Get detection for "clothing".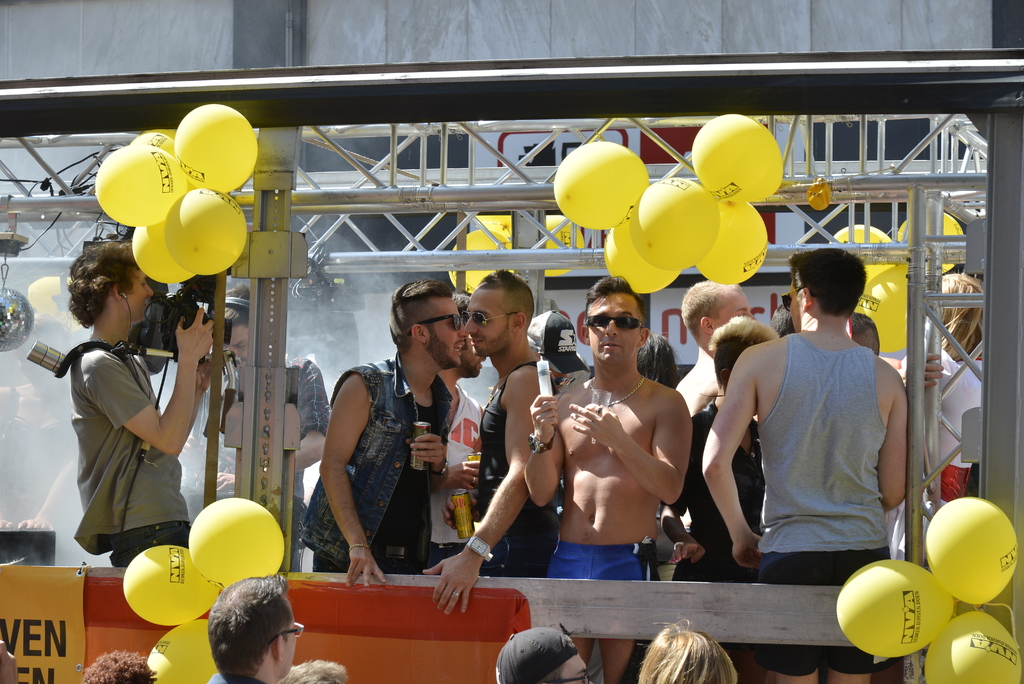
Detection: x1=941 y1=348 x2=986 y2=505.
